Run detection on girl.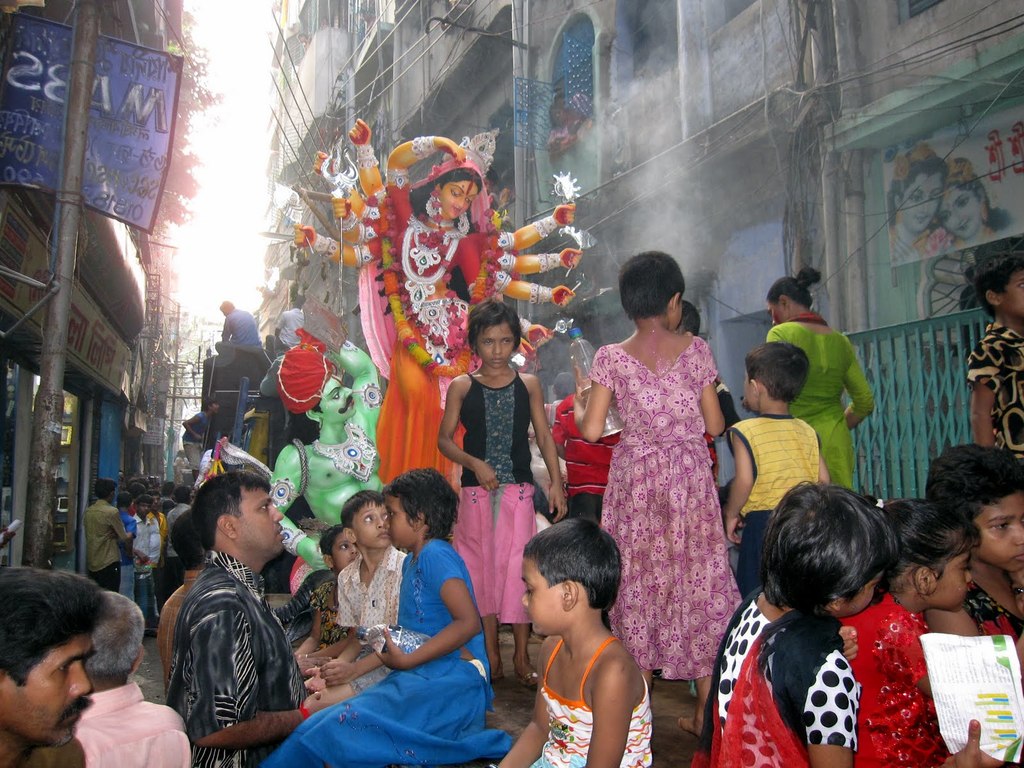
Result: <box>710,488,851,761</box>.
